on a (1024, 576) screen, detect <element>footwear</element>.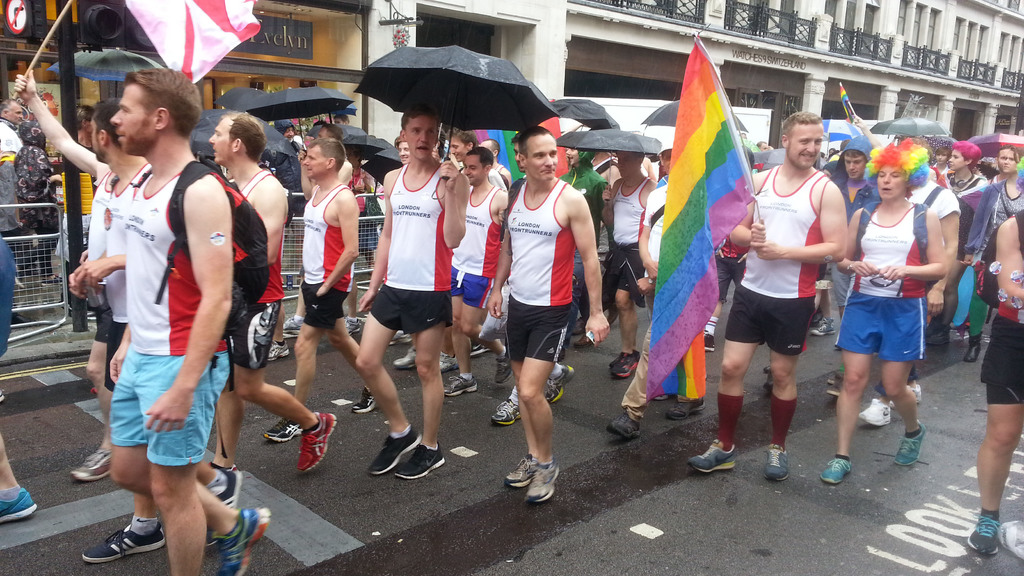
[605, 412, 641, 438].
